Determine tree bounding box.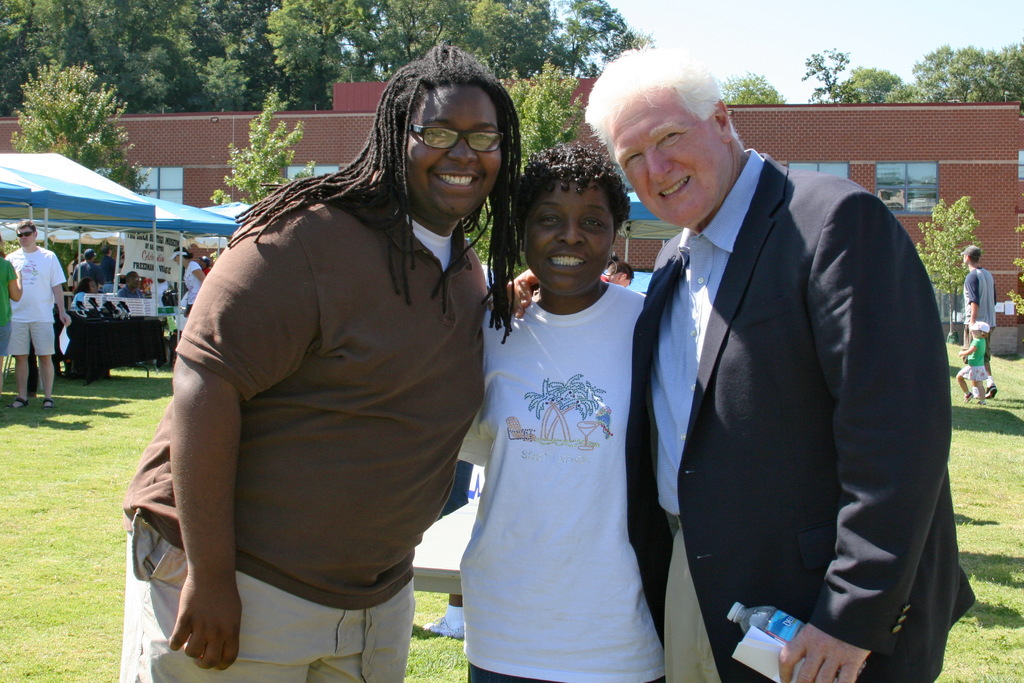
Determined: [795, 40, 860, 103].
